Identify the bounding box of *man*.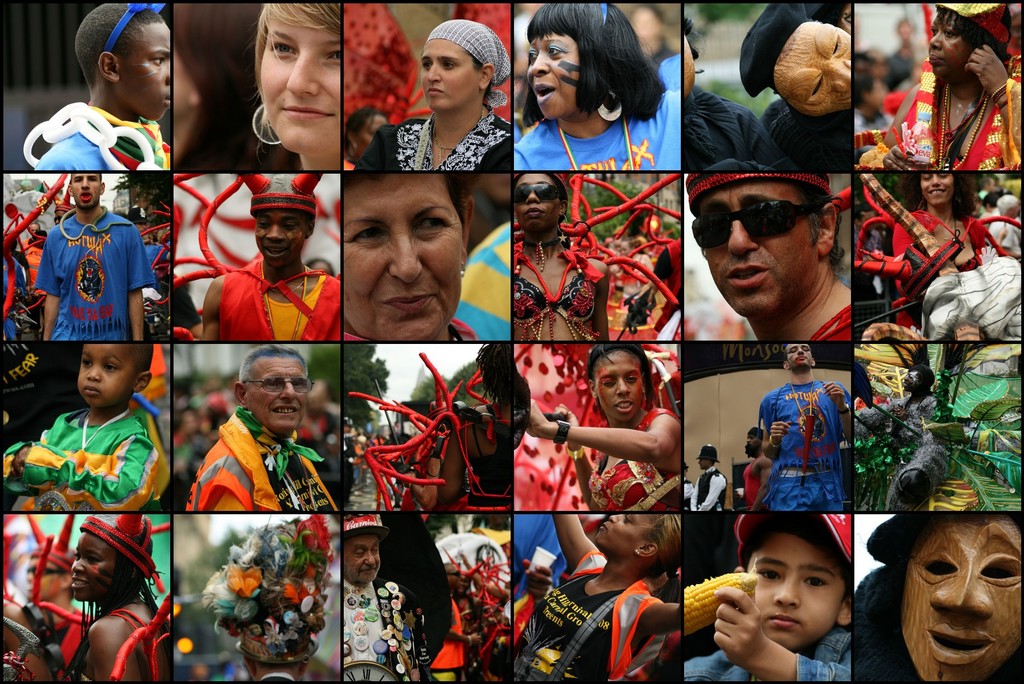
region(687, 168, 852, 341).
